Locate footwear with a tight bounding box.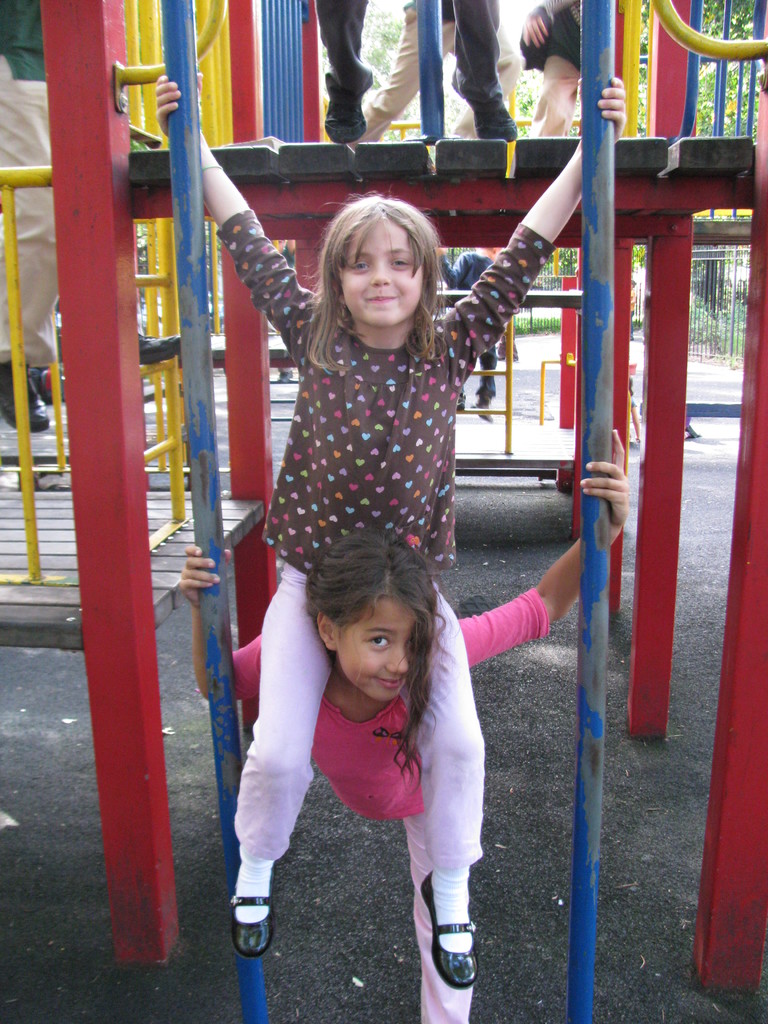
bbox=(230, 895, 268, 956).
